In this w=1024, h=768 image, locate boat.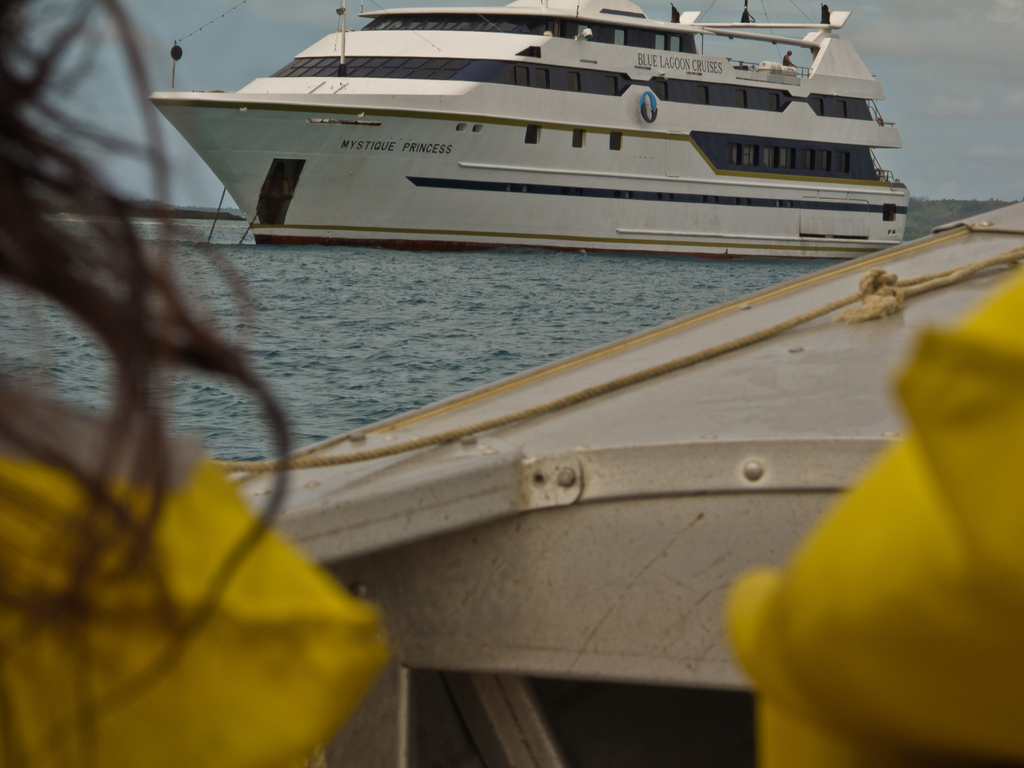
Bounding box: pyautogui.locateOnScreen(112, 13, 917, 255).
